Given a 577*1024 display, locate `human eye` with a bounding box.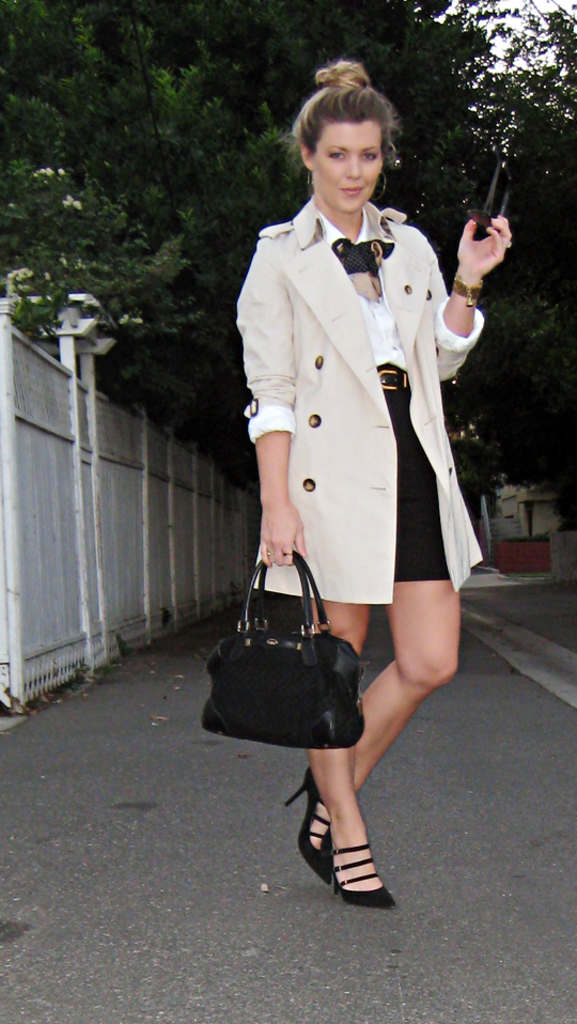
Located: (328, 145, 346, 164).
